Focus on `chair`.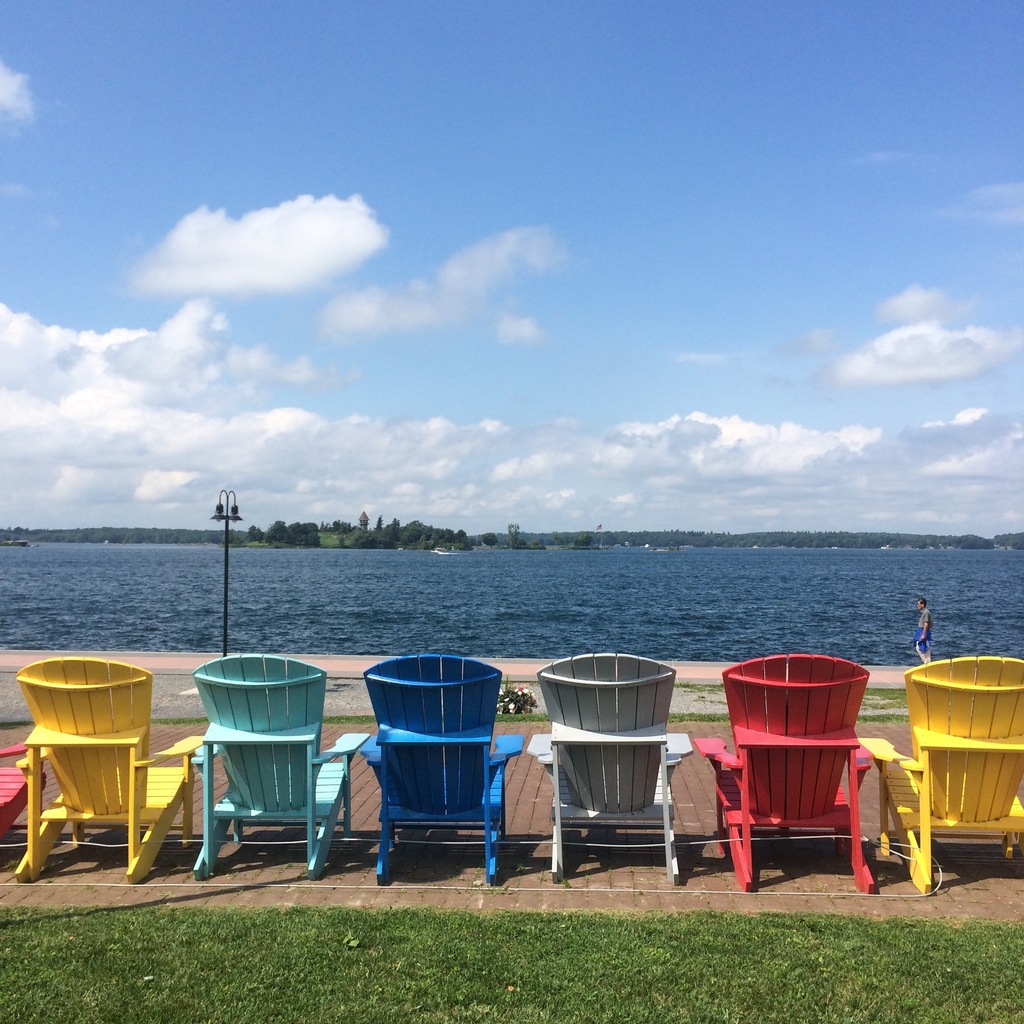
Focused at rect(858, 657, 1023, 899).
